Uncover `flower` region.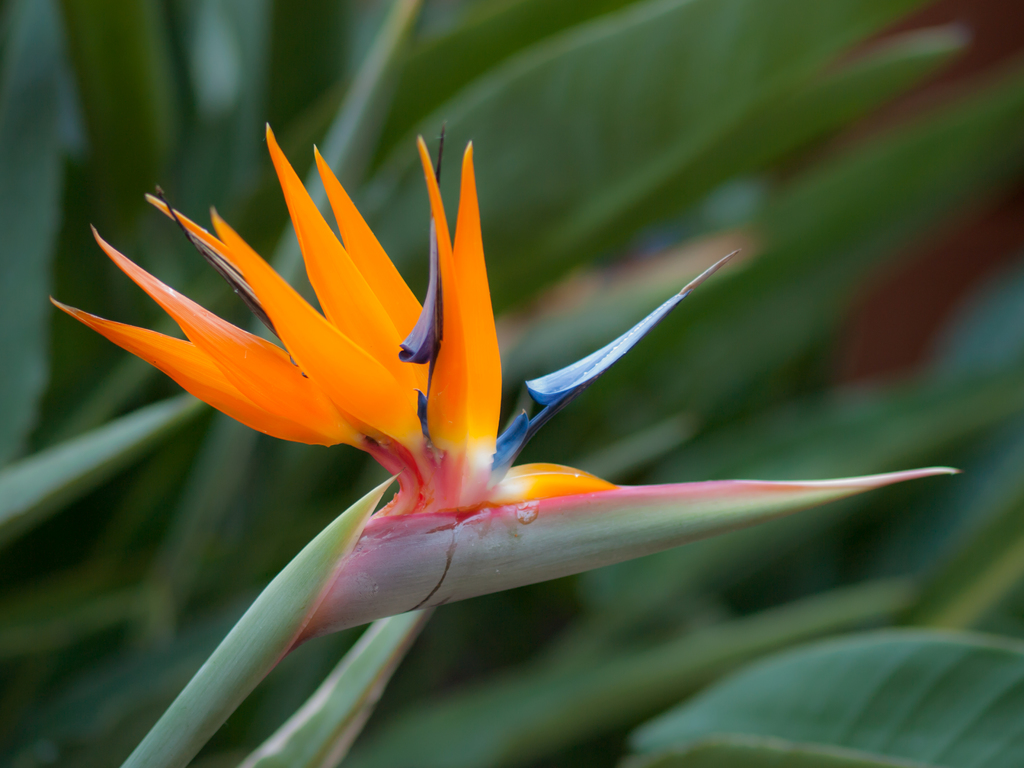
Uncovered: select_region(44, 124, 961, 636).
